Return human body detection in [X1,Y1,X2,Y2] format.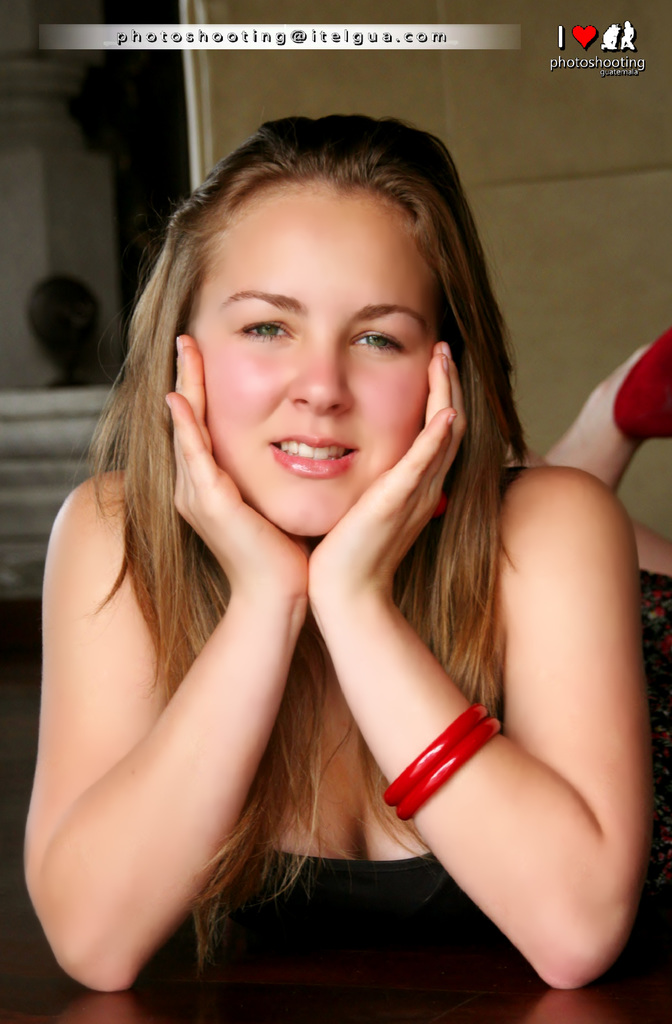
[32,92,651,998].
